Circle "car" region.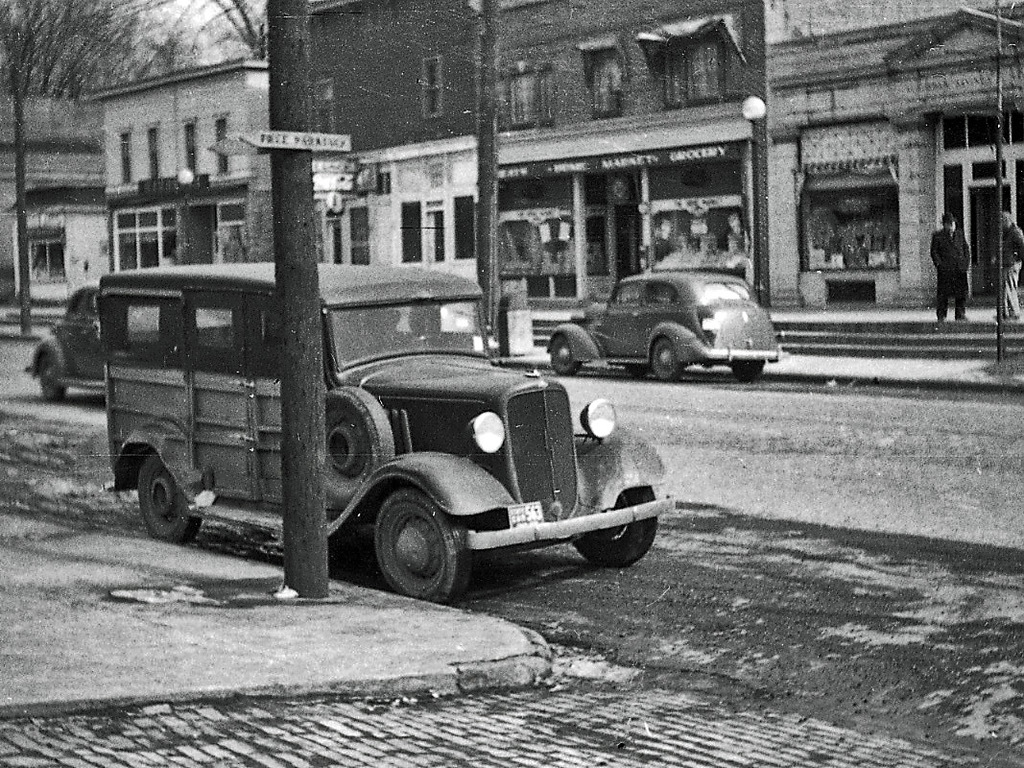
Region: box=[25, 288, 221, 401].
